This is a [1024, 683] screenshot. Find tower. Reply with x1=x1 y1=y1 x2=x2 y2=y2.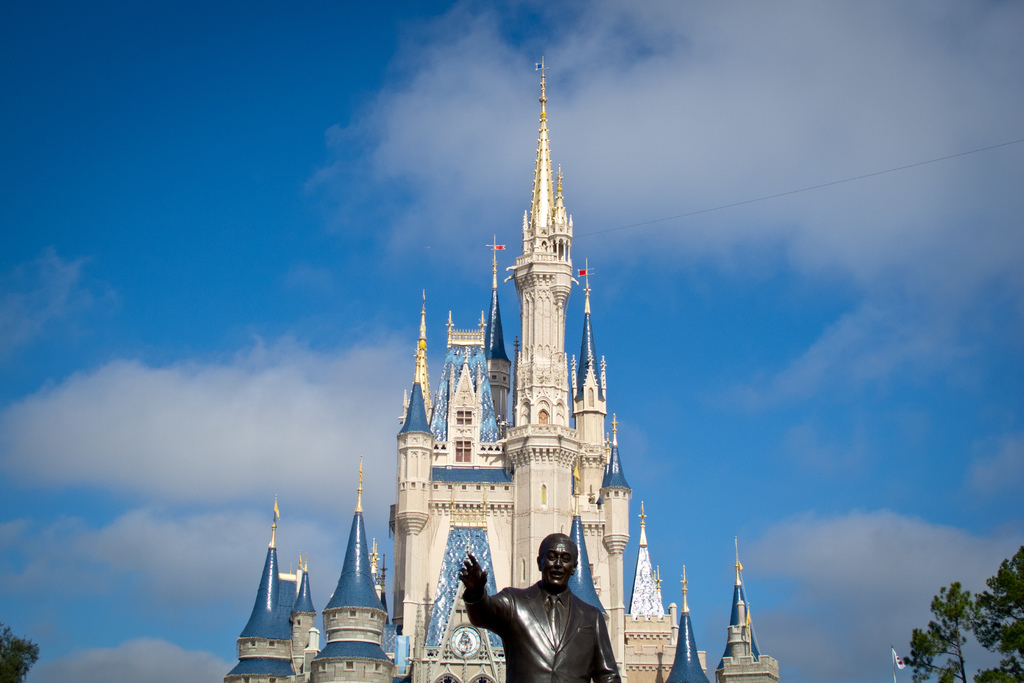
x1=369 y1=58 x2=644 y2=618.
